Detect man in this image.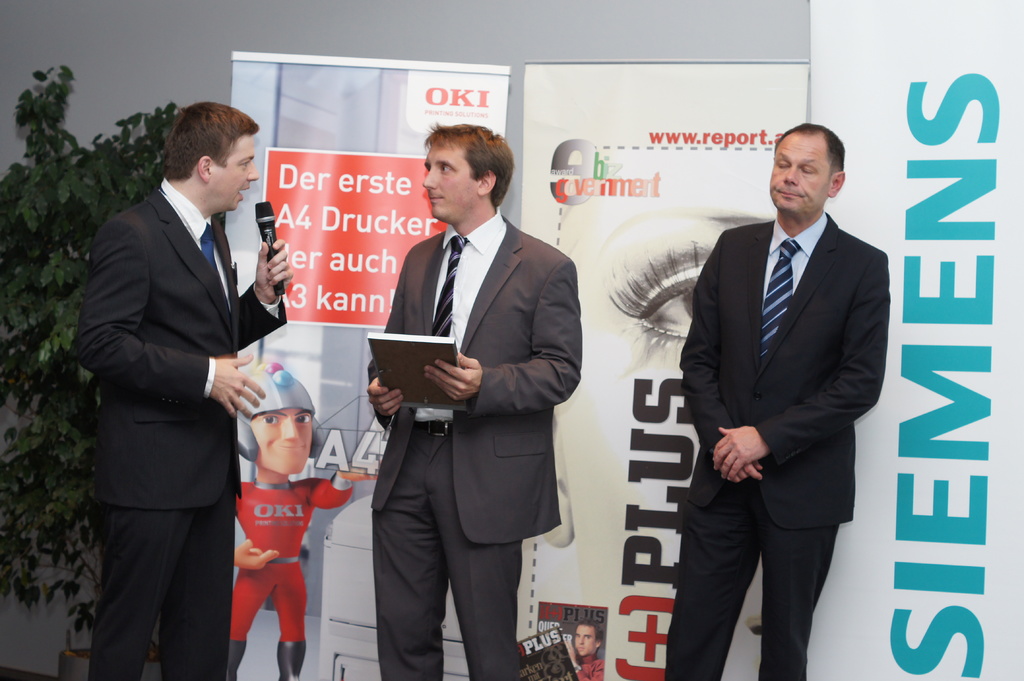
Detection: [x1=365, y1=122, x2=582, y2=680].
